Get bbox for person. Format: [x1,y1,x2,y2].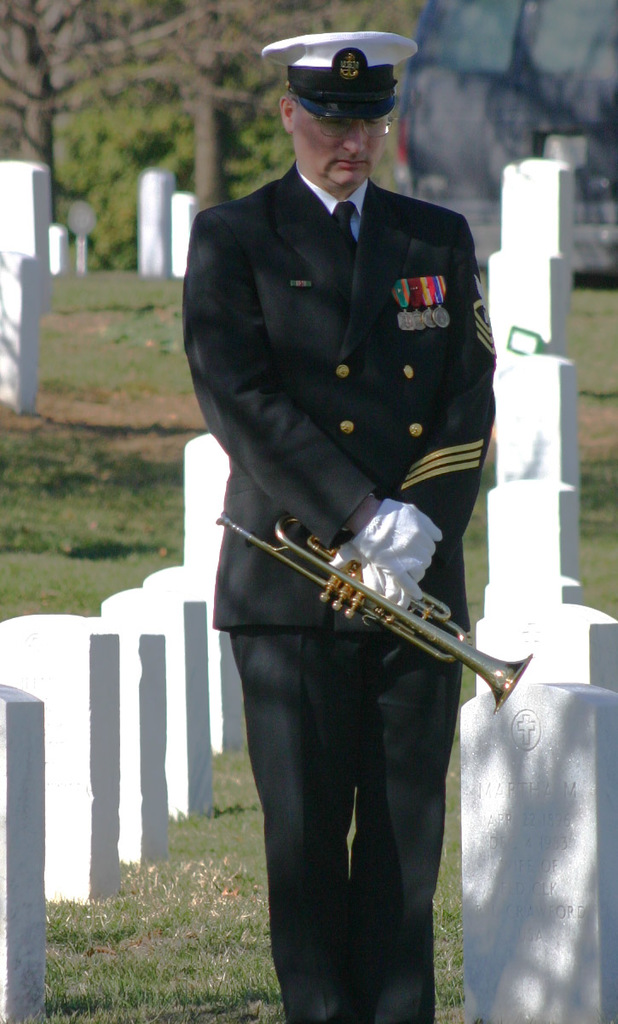
[171,46,517,985].
